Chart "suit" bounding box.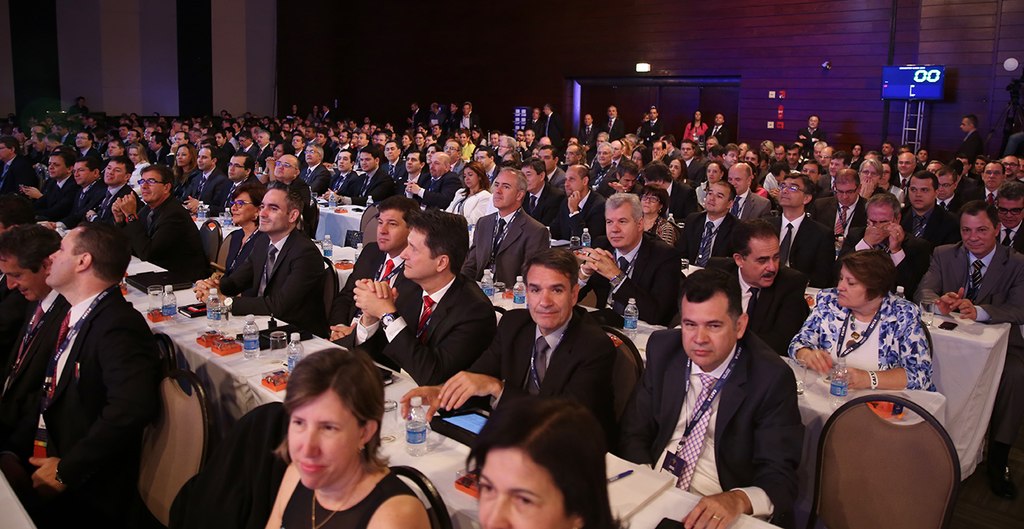
Charted: [424,170,459,214].
